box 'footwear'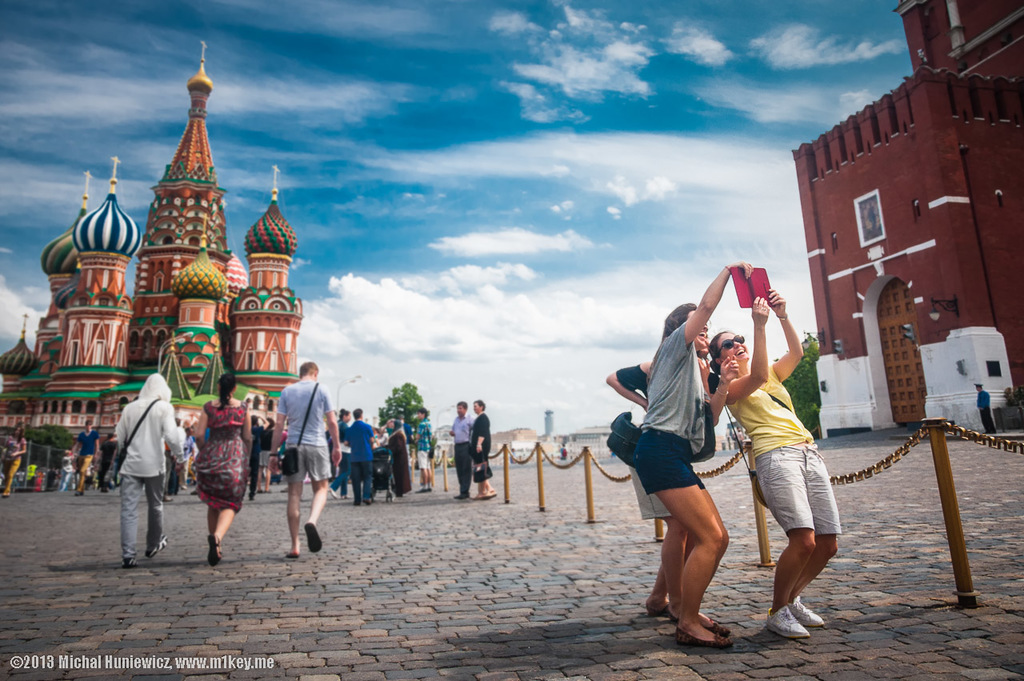
pyautogui.locateOnScreen(145, 536, 167, 559)
